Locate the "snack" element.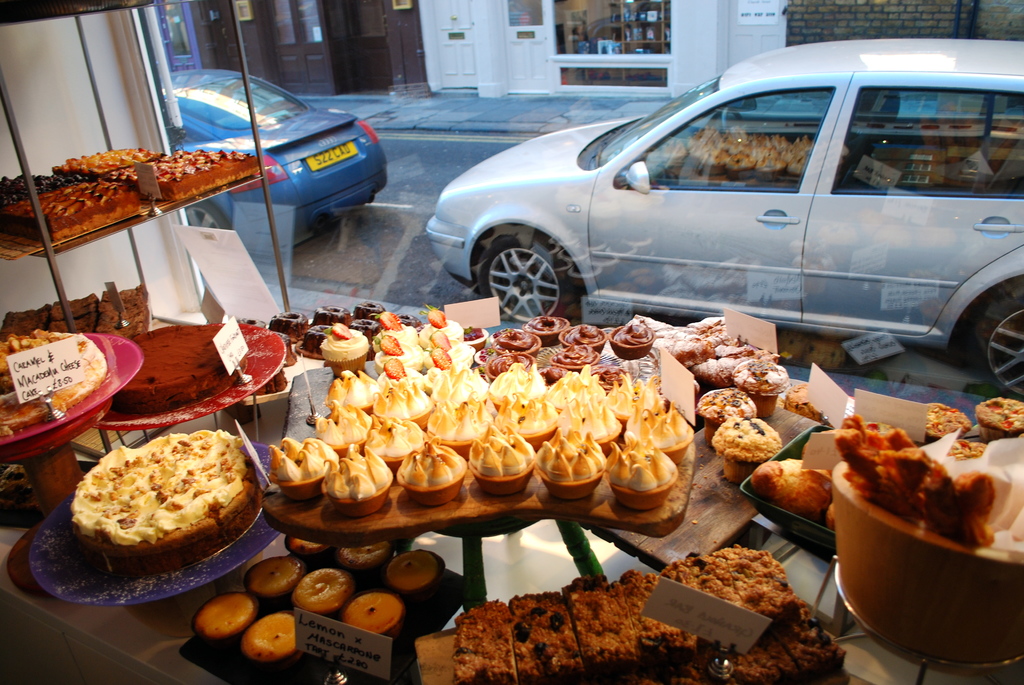
Element bbox: box=[782, 379, 822, 424].
